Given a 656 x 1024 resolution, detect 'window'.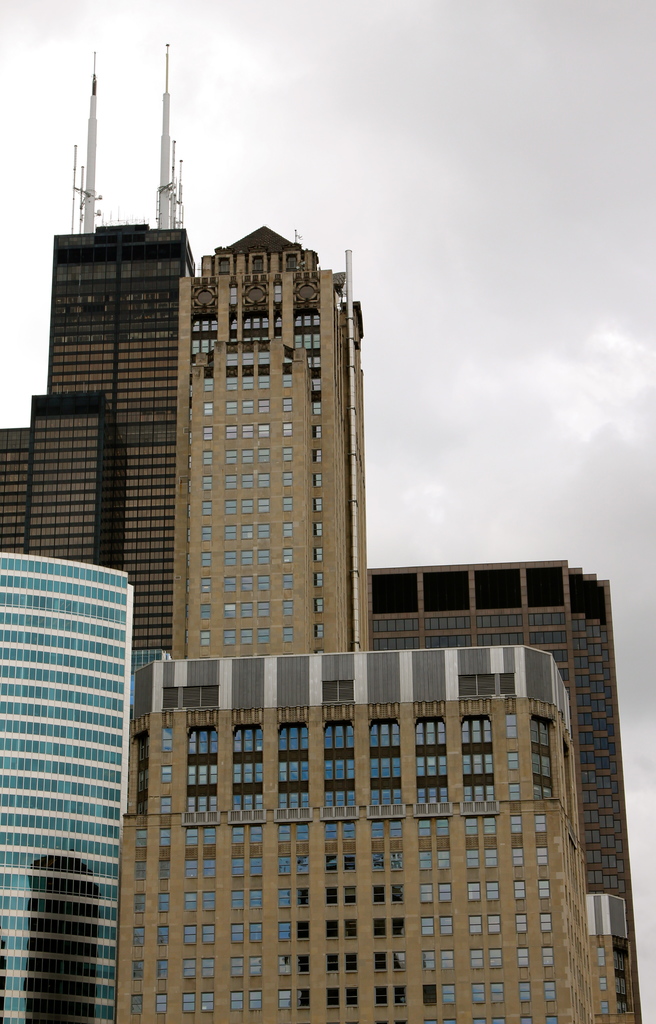
l=325, t=984, r=340, b=1009.
